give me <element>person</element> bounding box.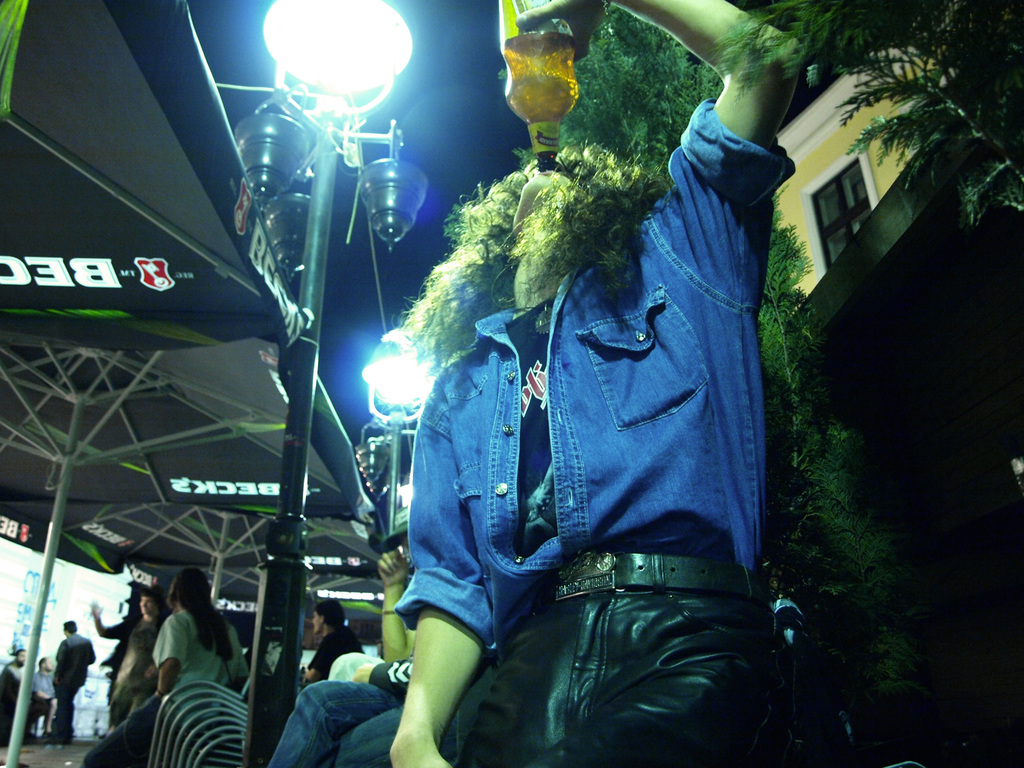
47,618,100,740.
